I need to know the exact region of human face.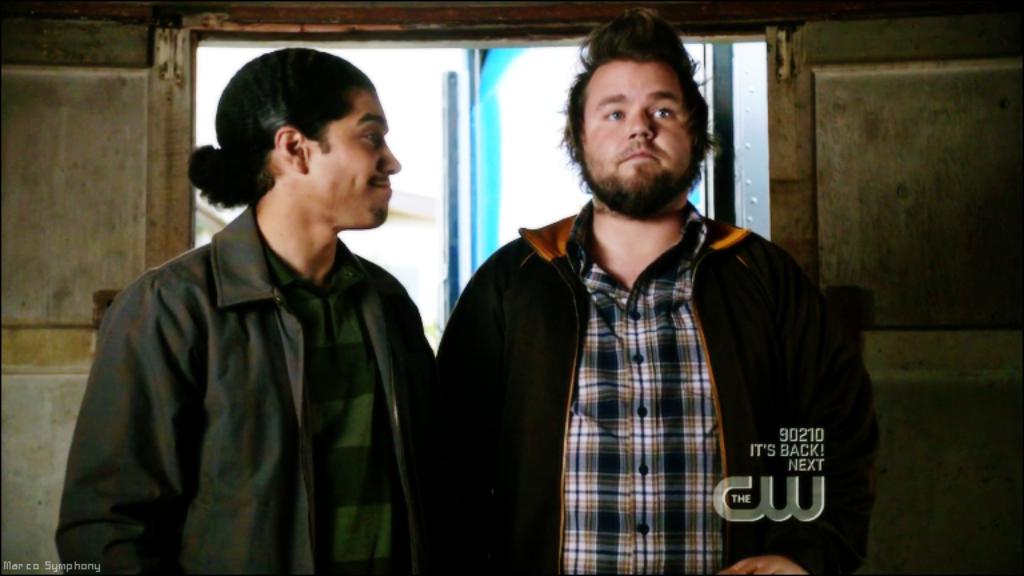
Region: 577,53,695,205.
